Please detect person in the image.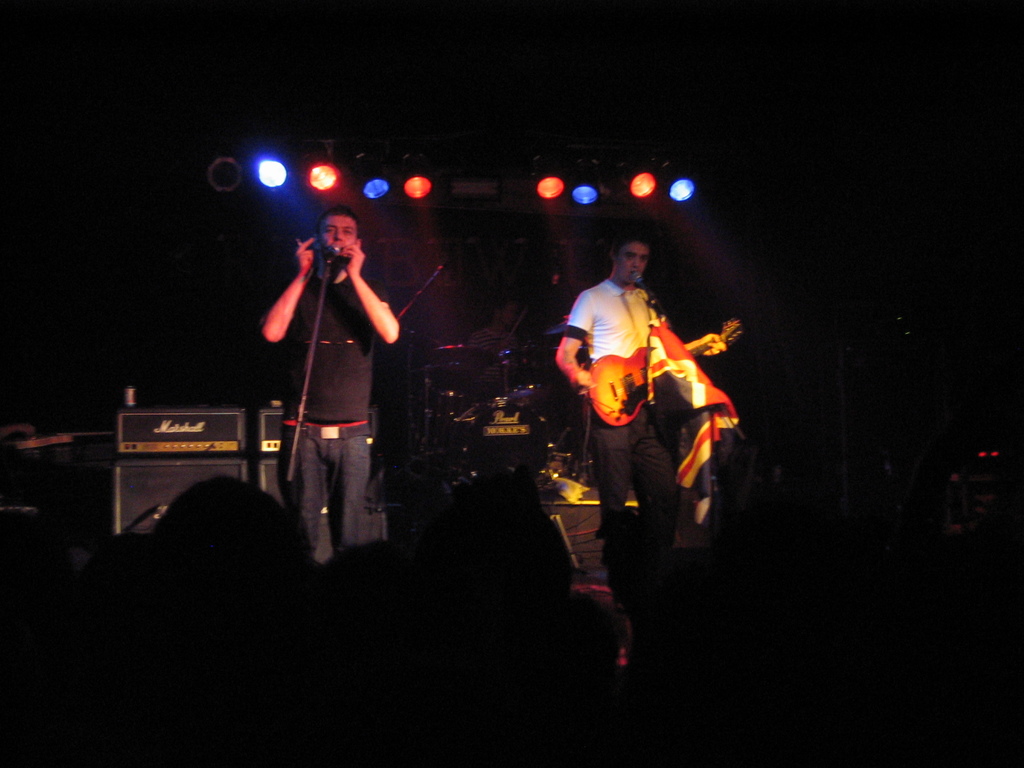
{"x1": 260, "y1": 203, "x2": 403, "y2": 550}.
